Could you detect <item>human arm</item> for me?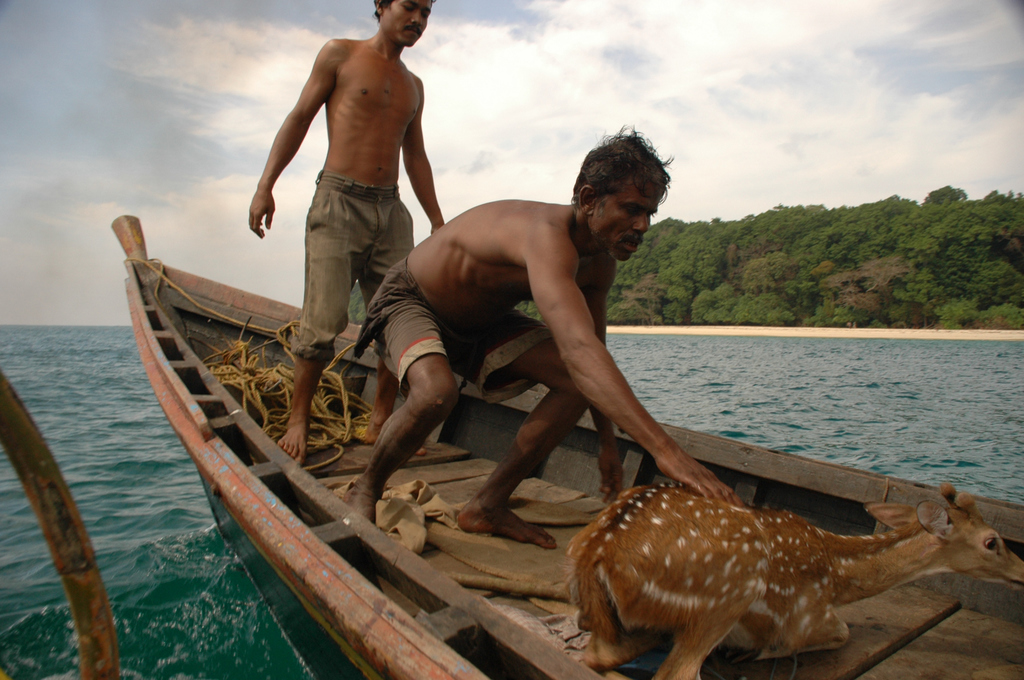
Detection result: left=400, top=81, right=446, bottom=235.
